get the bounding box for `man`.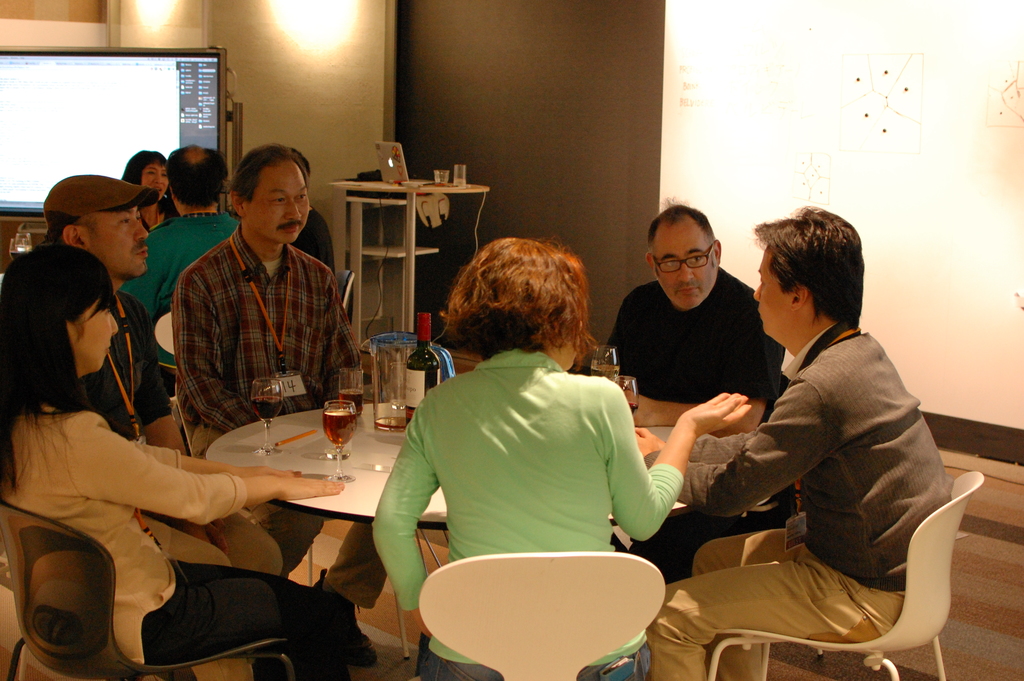
x1=605 y1=197 x2=791 y2=588.
